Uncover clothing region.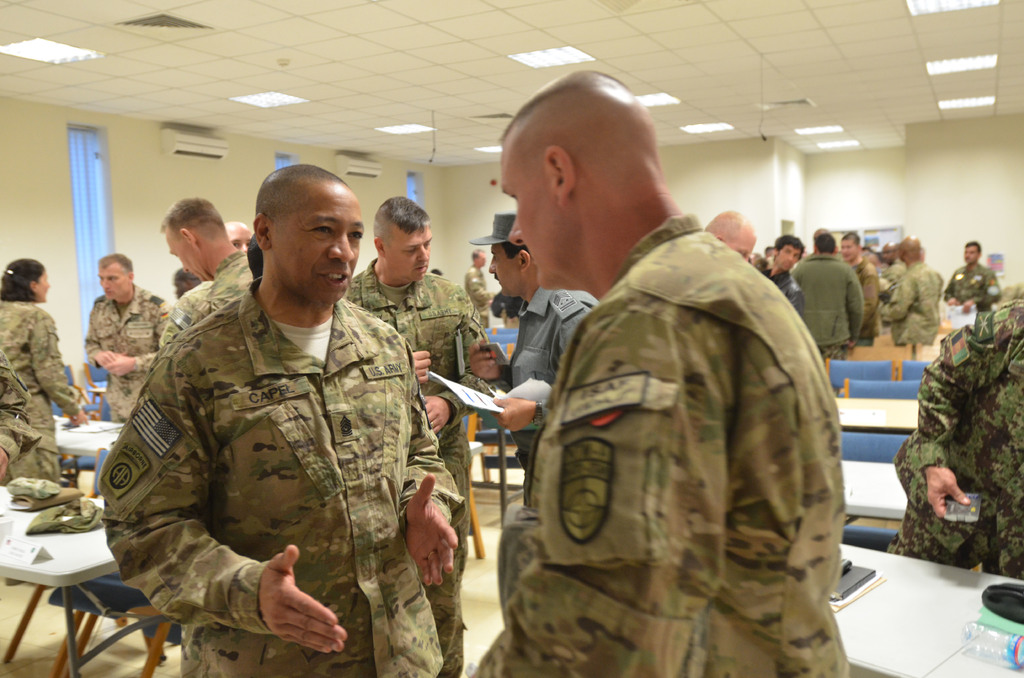
Uncovered: bbox=(0, 346, 42, 478).
